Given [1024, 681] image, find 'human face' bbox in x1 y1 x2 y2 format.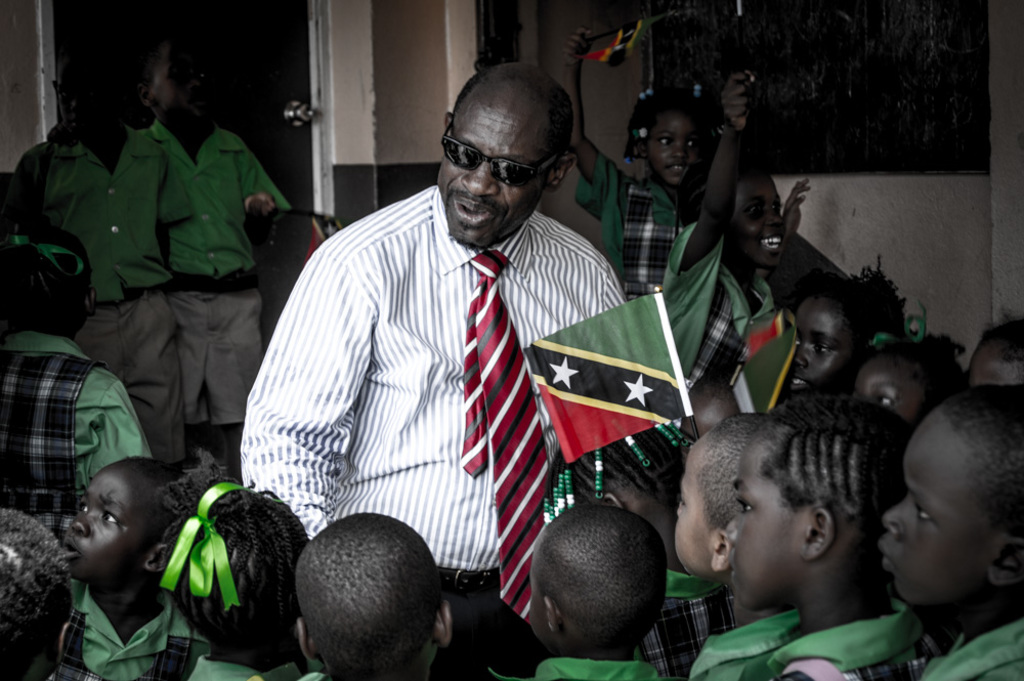
726 443 817 608.
